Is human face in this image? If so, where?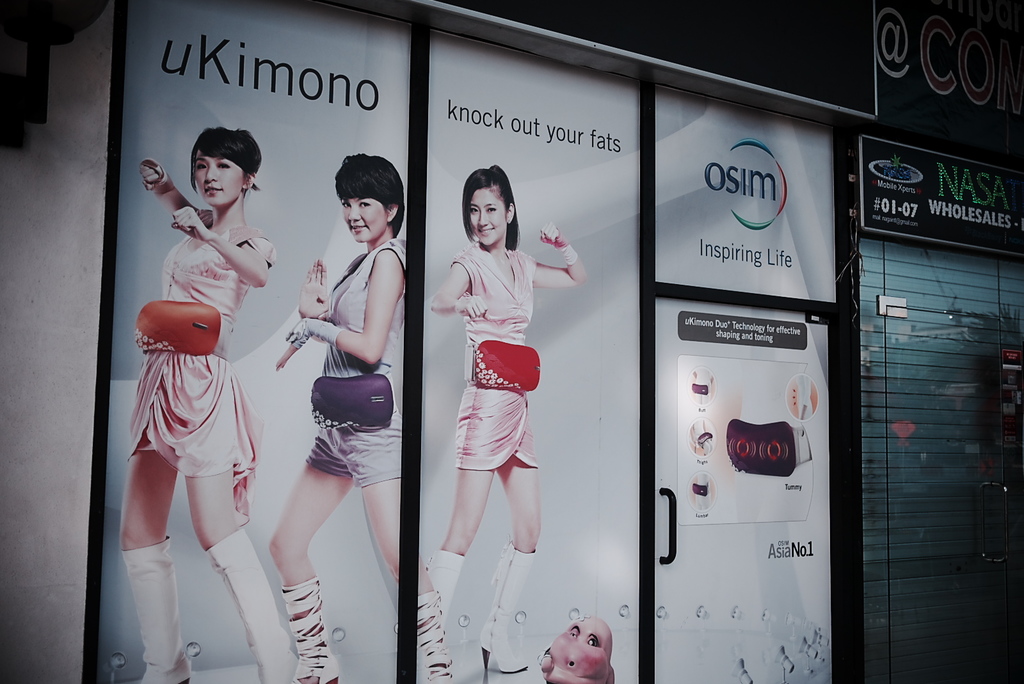
Yes, at select_region(195, 155, 245, 205).
